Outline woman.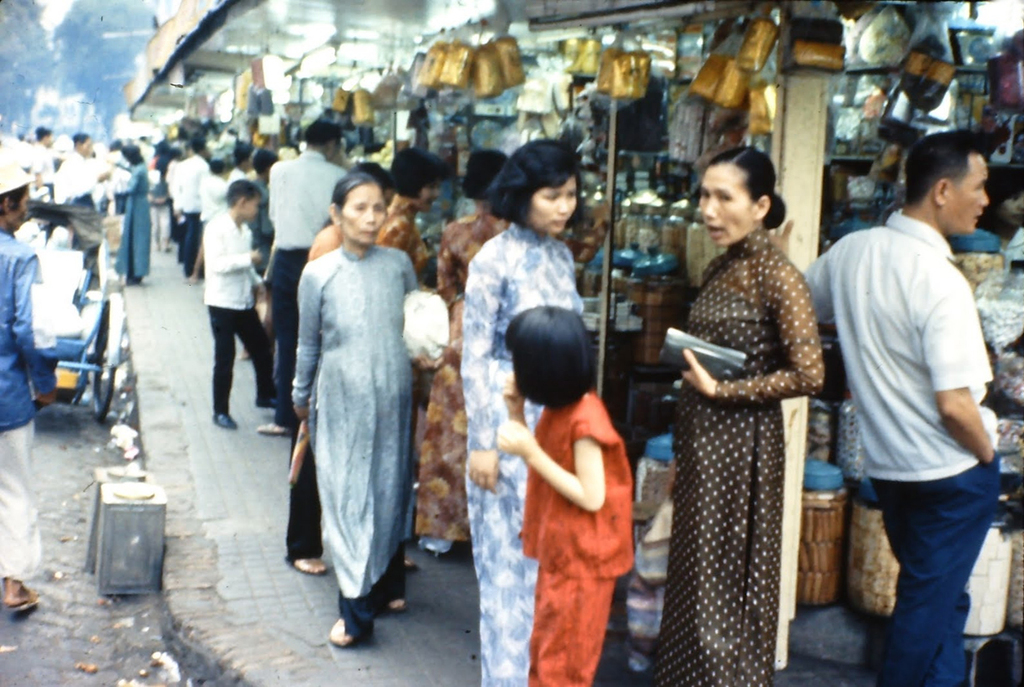
Outline: [x1=463, y1=136, x2=585, y2=686].
